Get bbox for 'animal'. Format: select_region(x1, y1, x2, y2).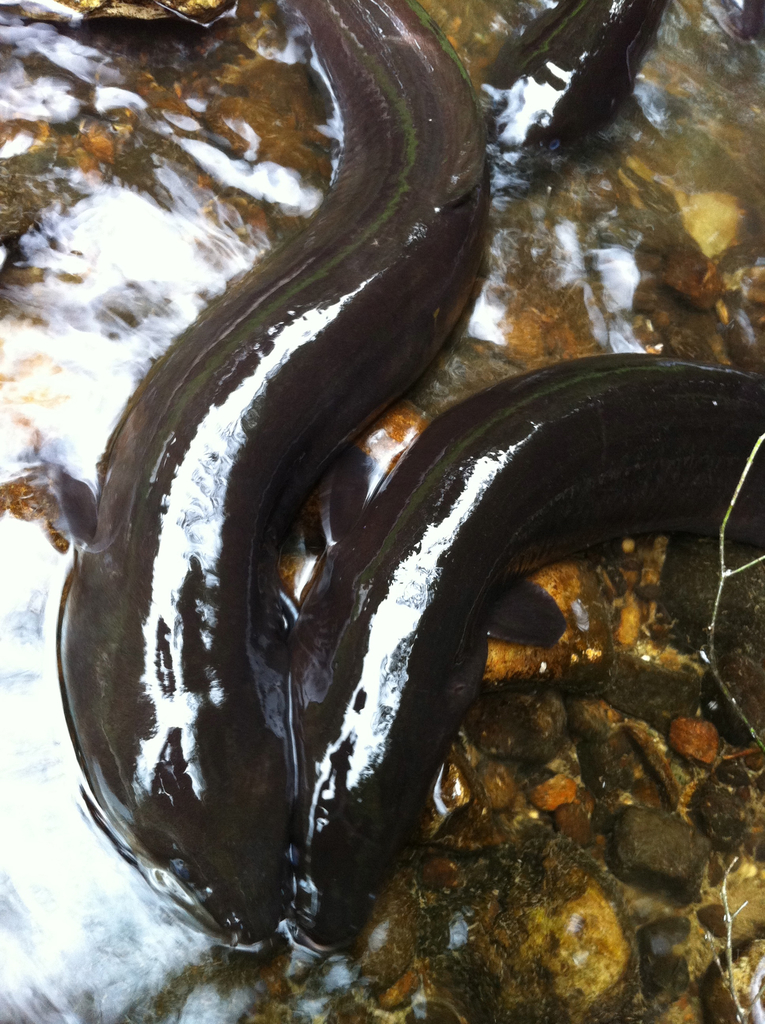
select_region(50, 0, 490, 955).
